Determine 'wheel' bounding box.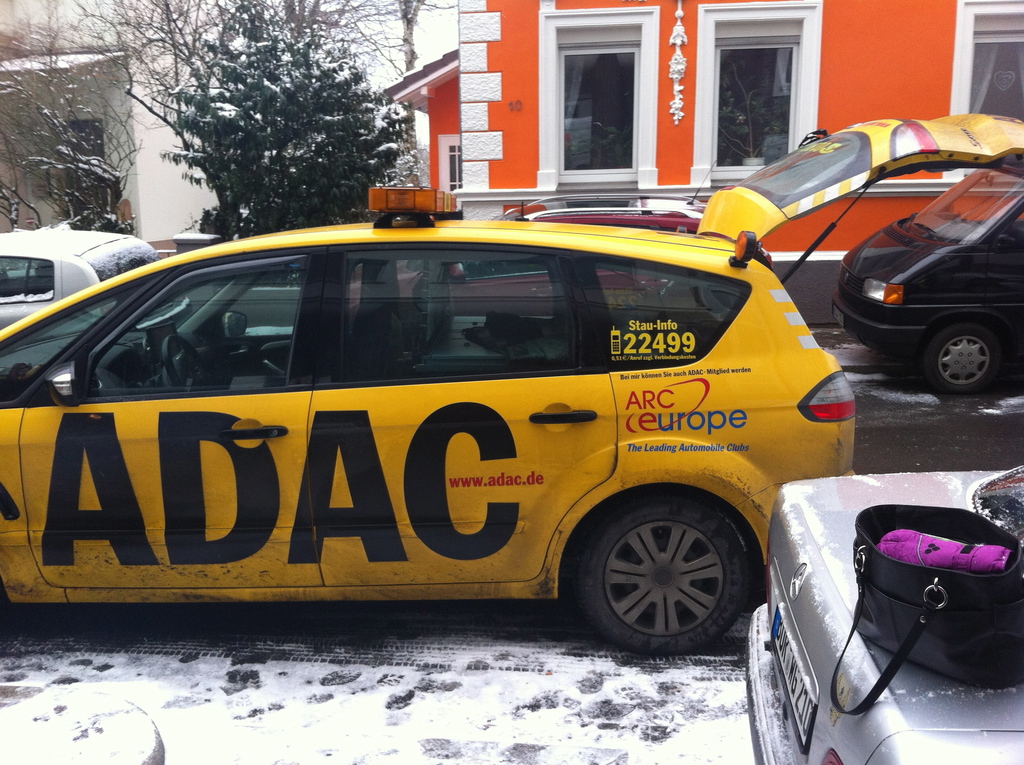
Determined: 921:321:999:394.
